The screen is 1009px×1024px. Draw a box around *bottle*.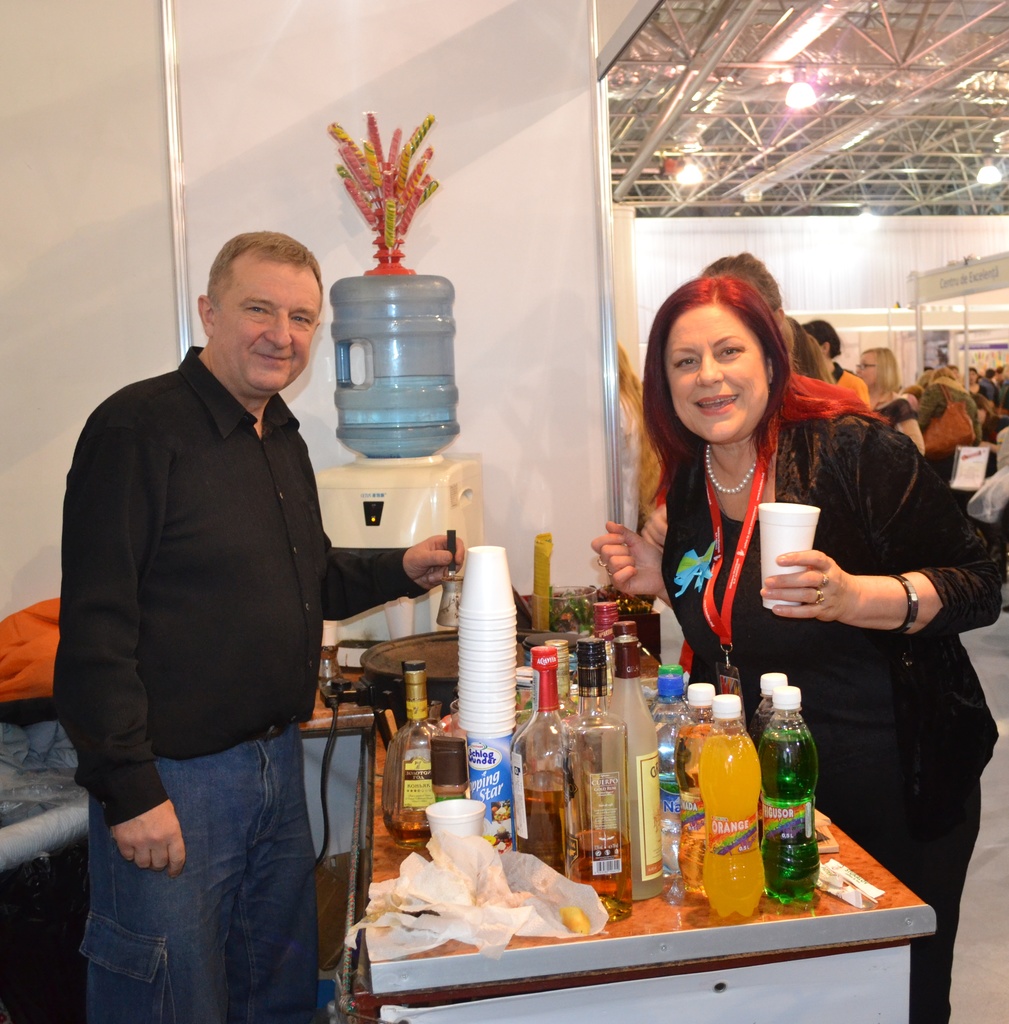
515 641 570 860.
